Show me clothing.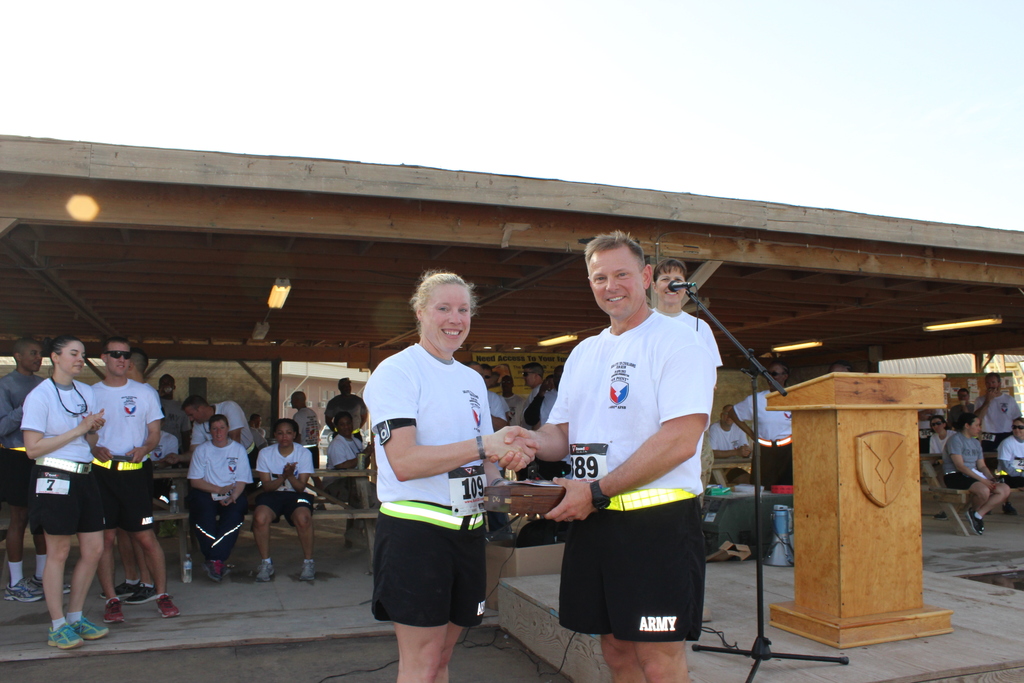
clothing is here: Rect(84, 379, 161, 528).
